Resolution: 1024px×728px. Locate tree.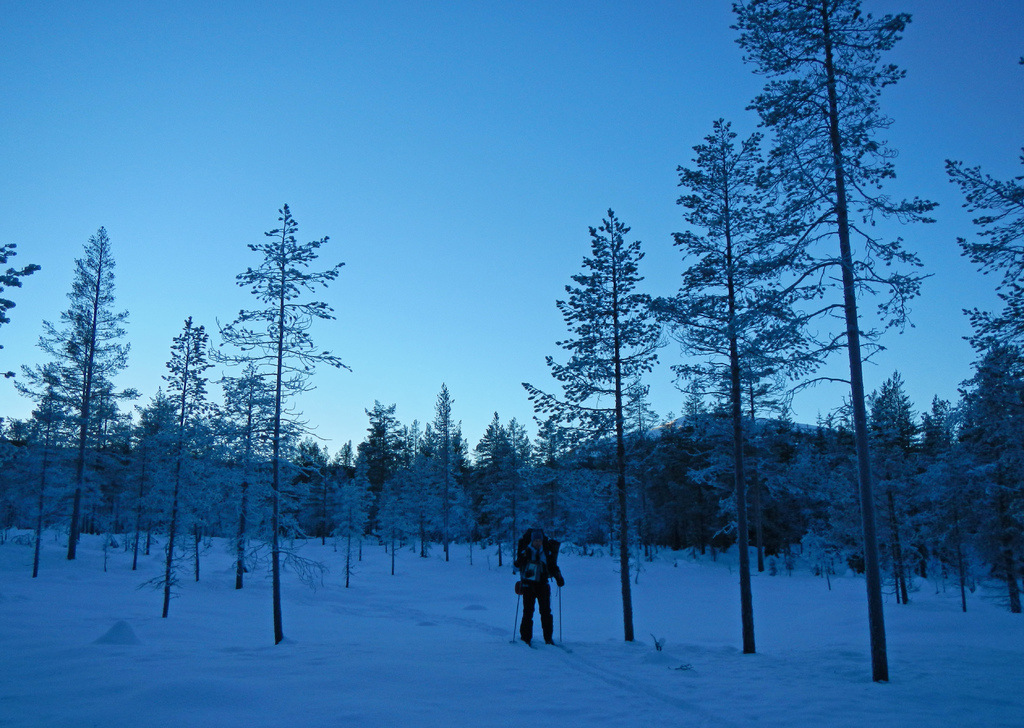
region(84, 392, 240, 603).
